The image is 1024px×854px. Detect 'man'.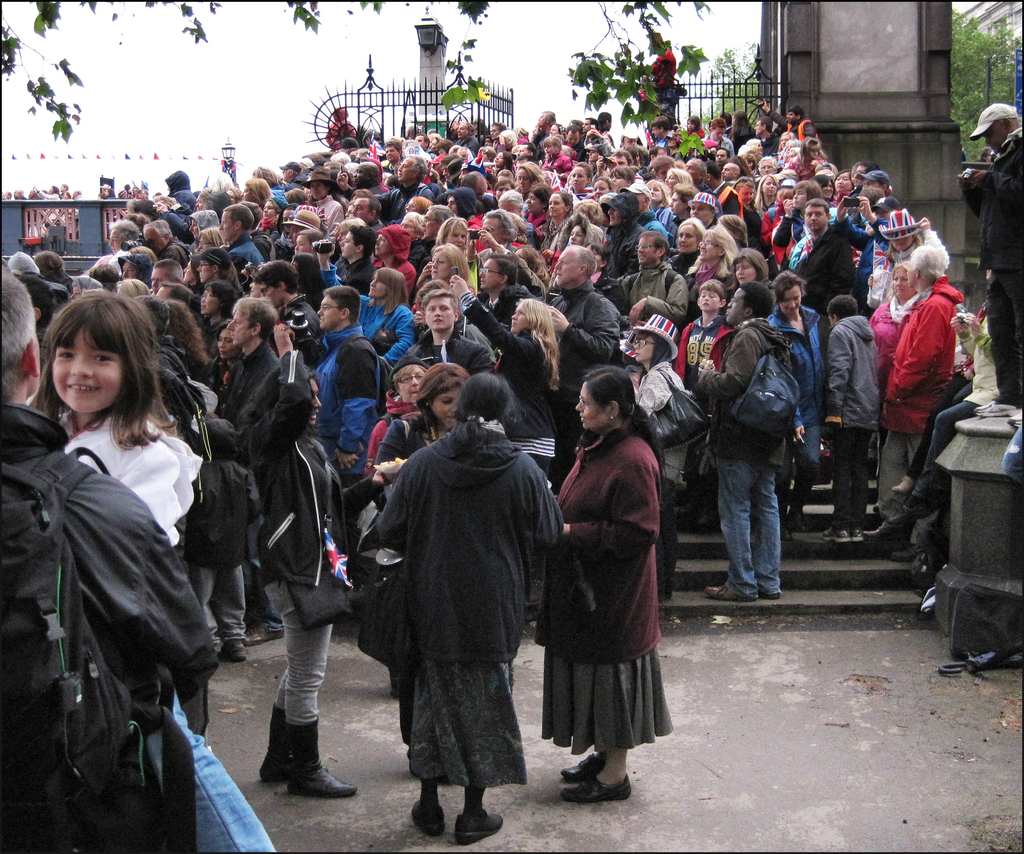
Detection: l=876, t=238, r=962, b=529.
